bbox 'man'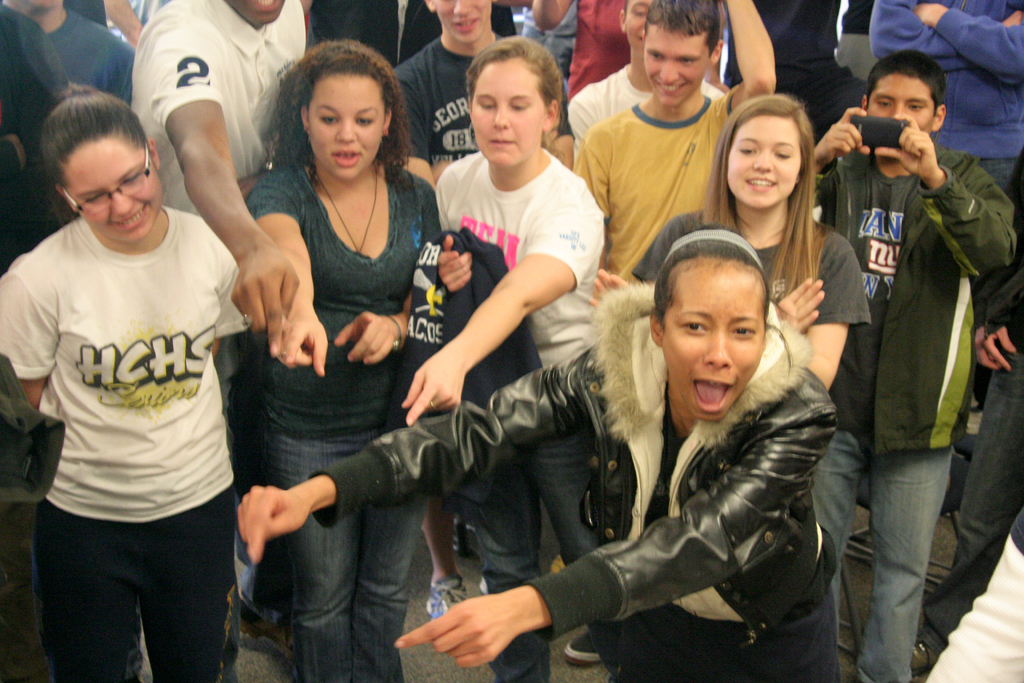
[0, 0, 138, 108]
